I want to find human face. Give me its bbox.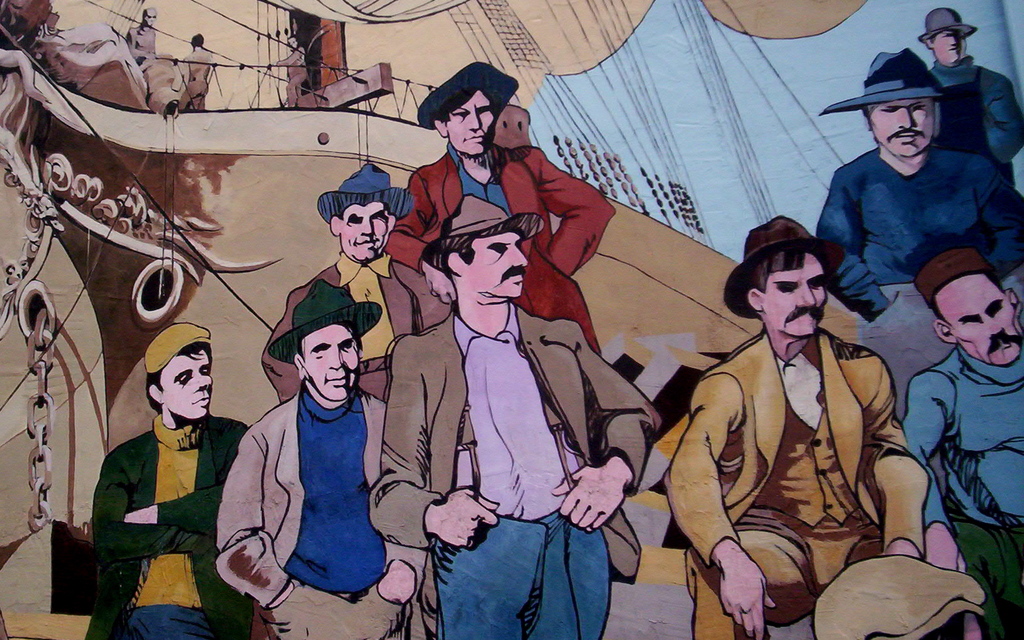
Rect(764, 250, 827, 337).
